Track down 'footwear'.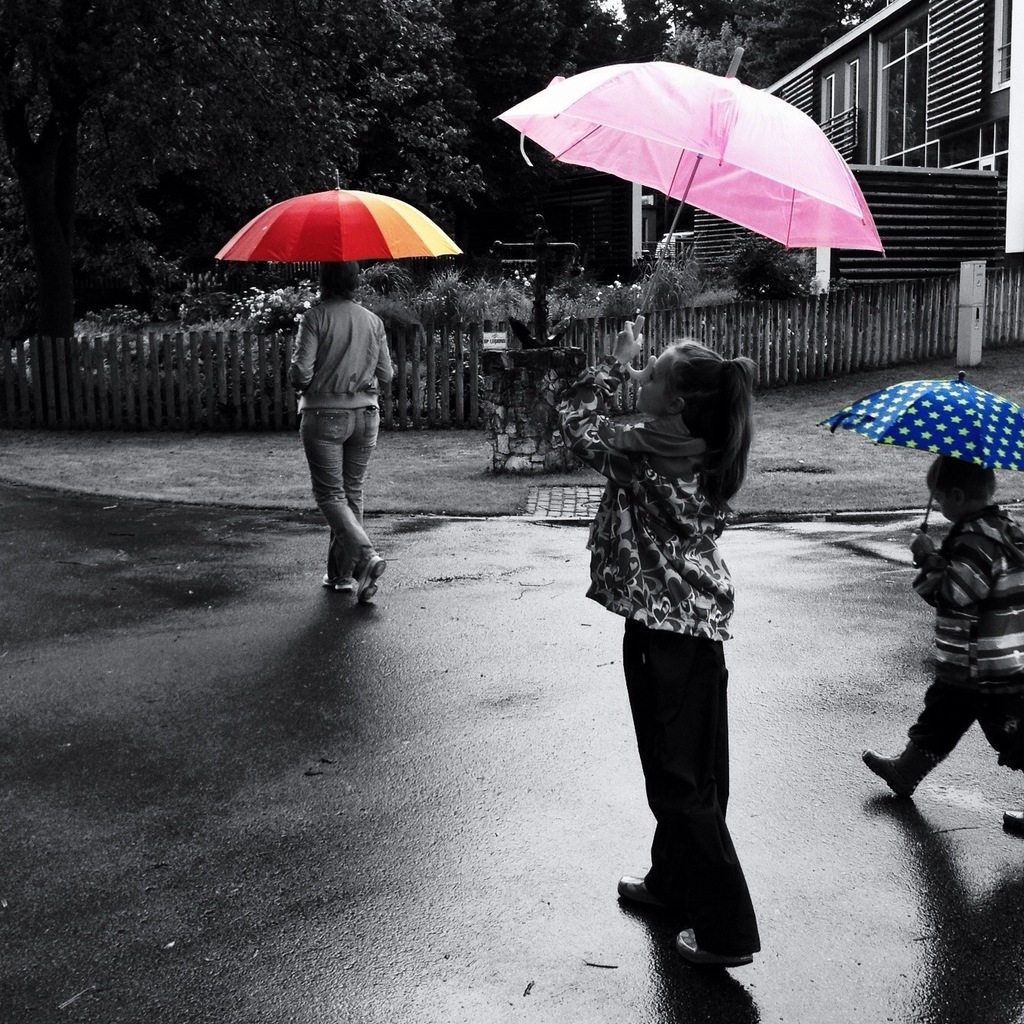
Tracked to [left=357, top=552, right=379, bottom=610].
